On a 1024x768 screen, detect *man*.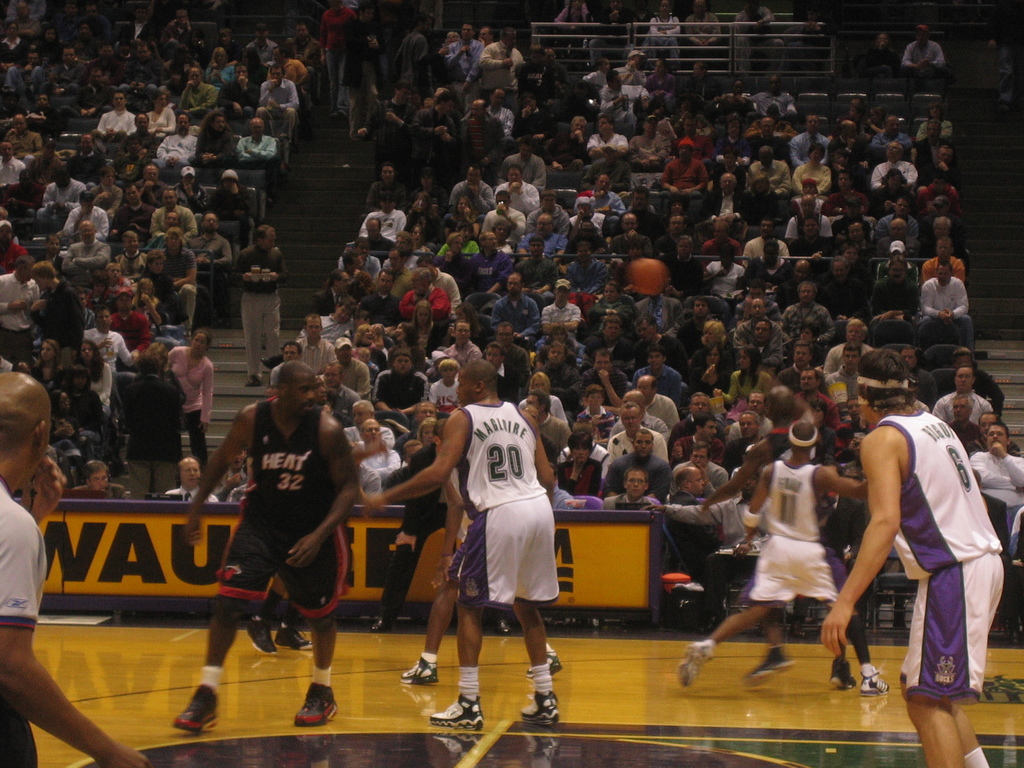
(29,257,88,369).
